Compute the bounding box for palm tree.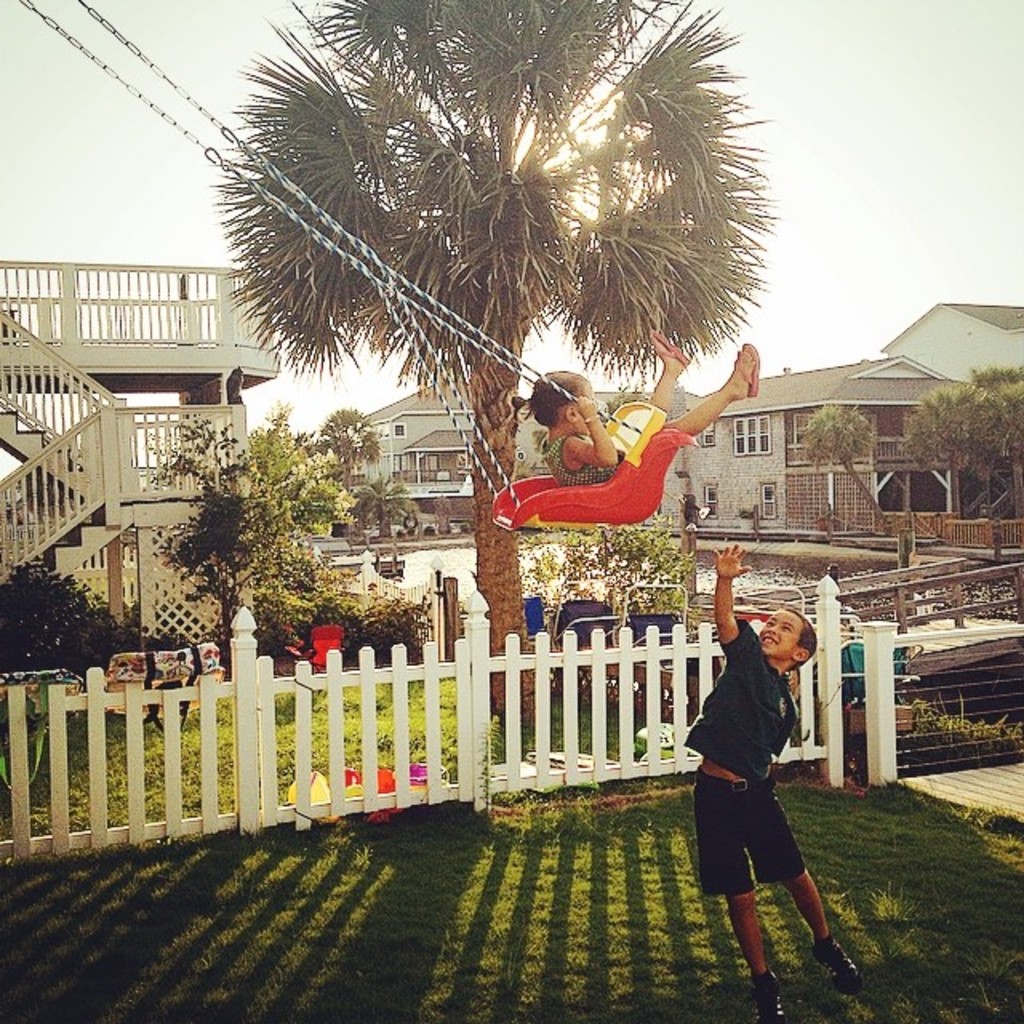
region(798, 405, 896, 528).
